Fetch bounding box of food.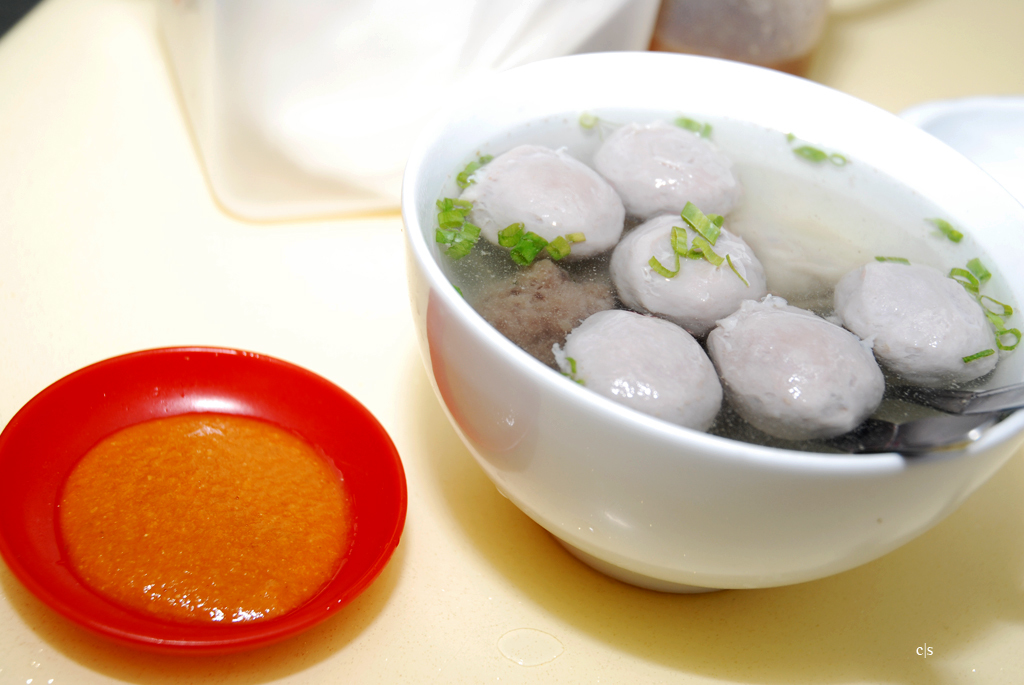
Bbox: locate(395, 98, 948, 476).
